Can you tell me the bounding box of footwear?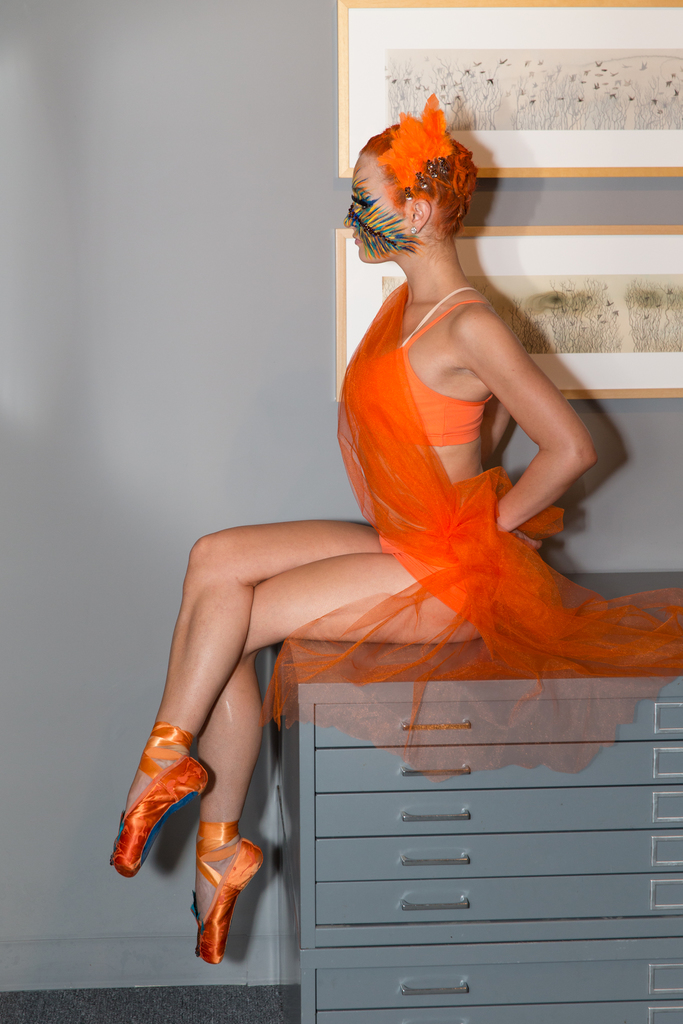
[x1=107, y1=718, x2=210, y2=879].
